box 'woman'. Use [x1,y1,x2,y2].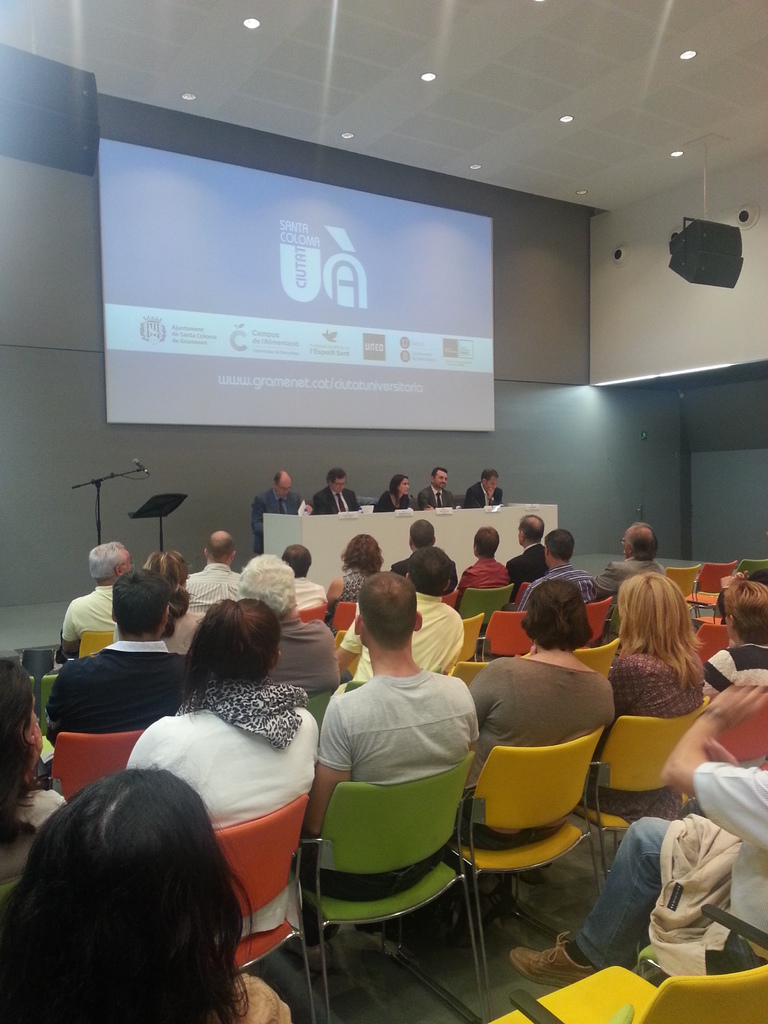
[123,598,316,929].
